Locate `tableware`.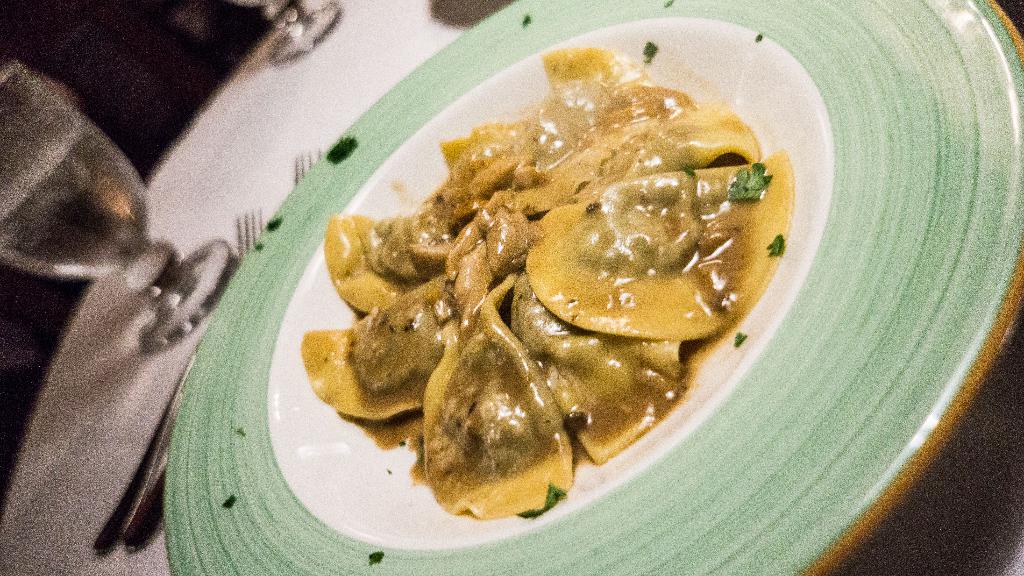
Bounding box: x1=92 y1=201 x2=264 y2=554.
